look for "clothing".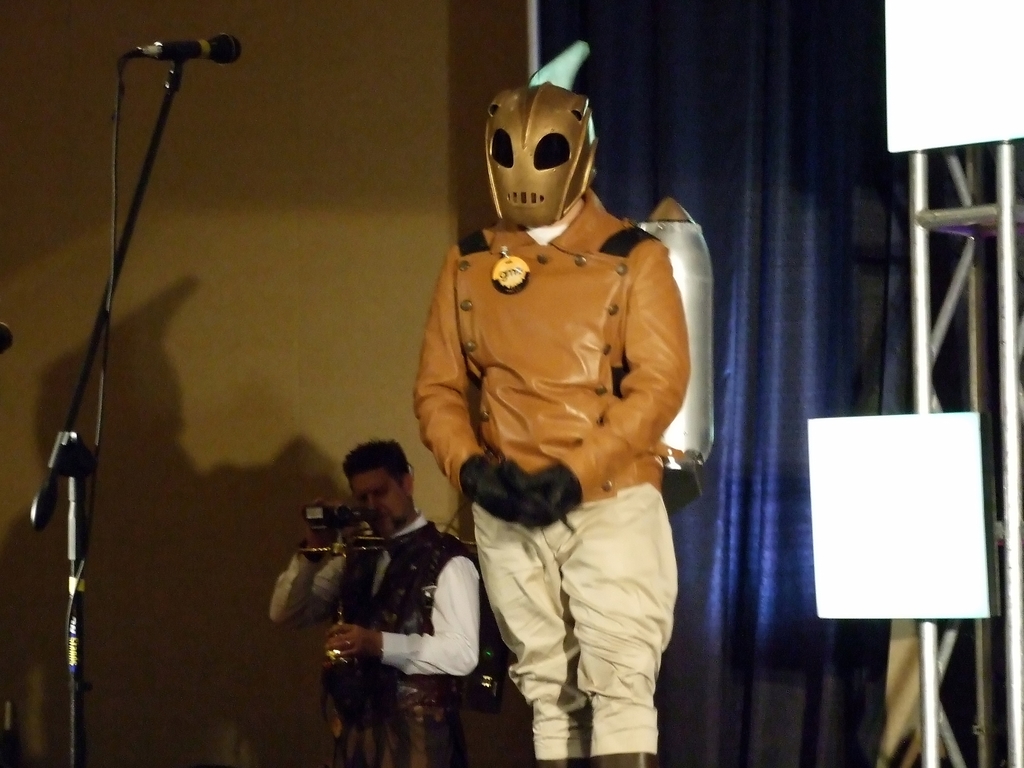
Found: 414, 147, 708, 709.
